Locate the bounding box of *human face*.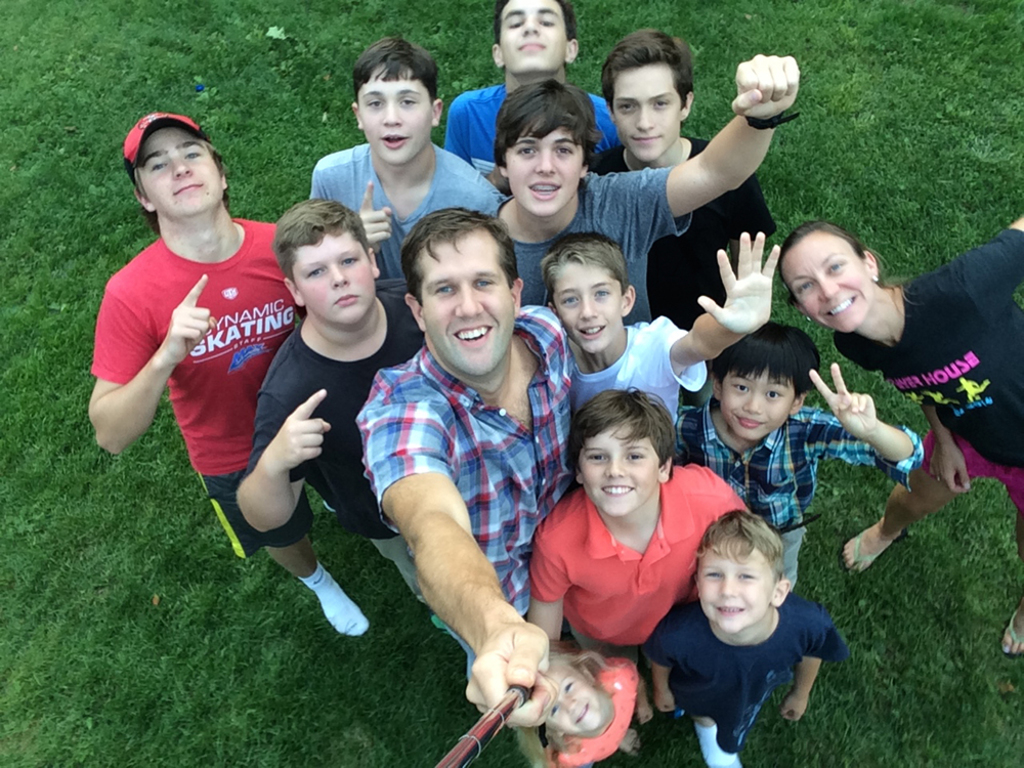
Bounding box: crop(498, 0, 574, 70).
